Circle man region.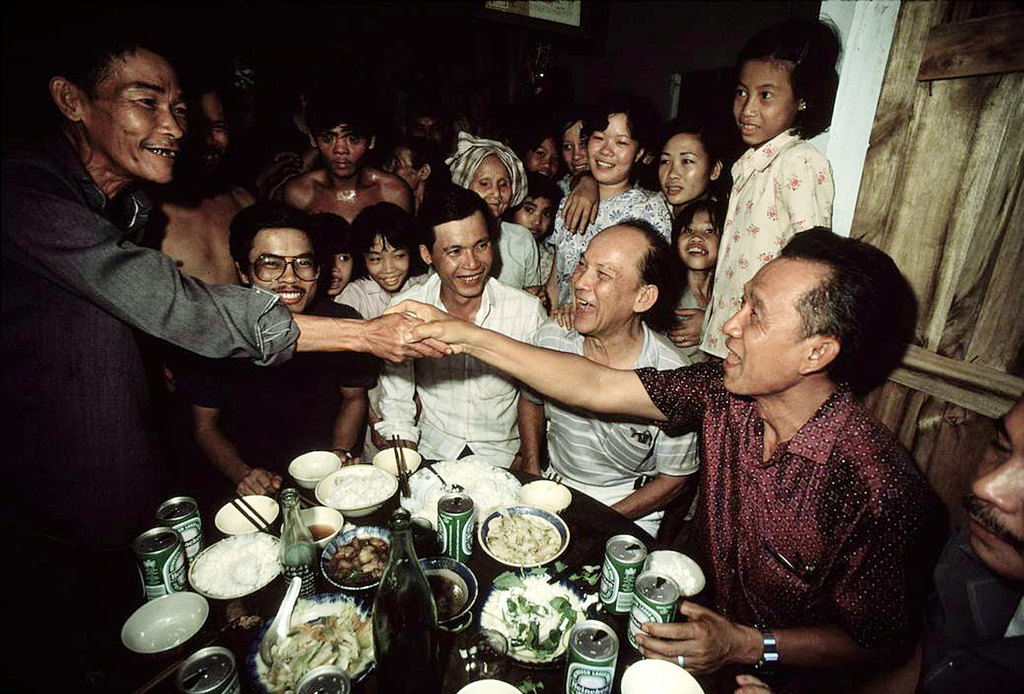
Region: l=0, t=9, r=452, b=693.
